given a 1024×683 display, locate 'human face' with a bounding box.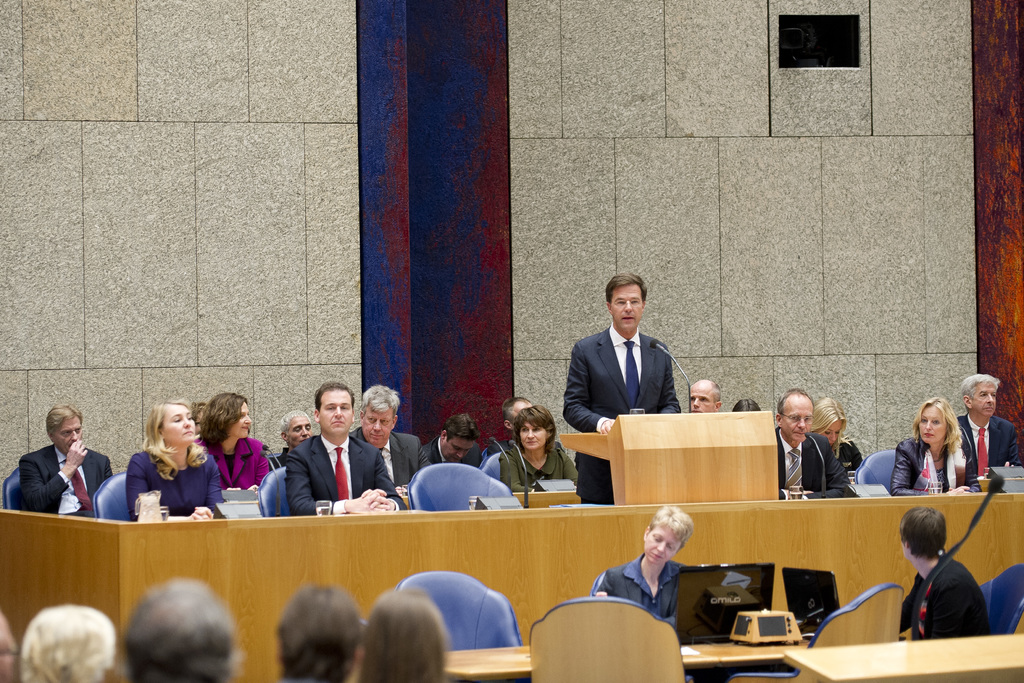
Located: rect(822, 415, 847, 443).
